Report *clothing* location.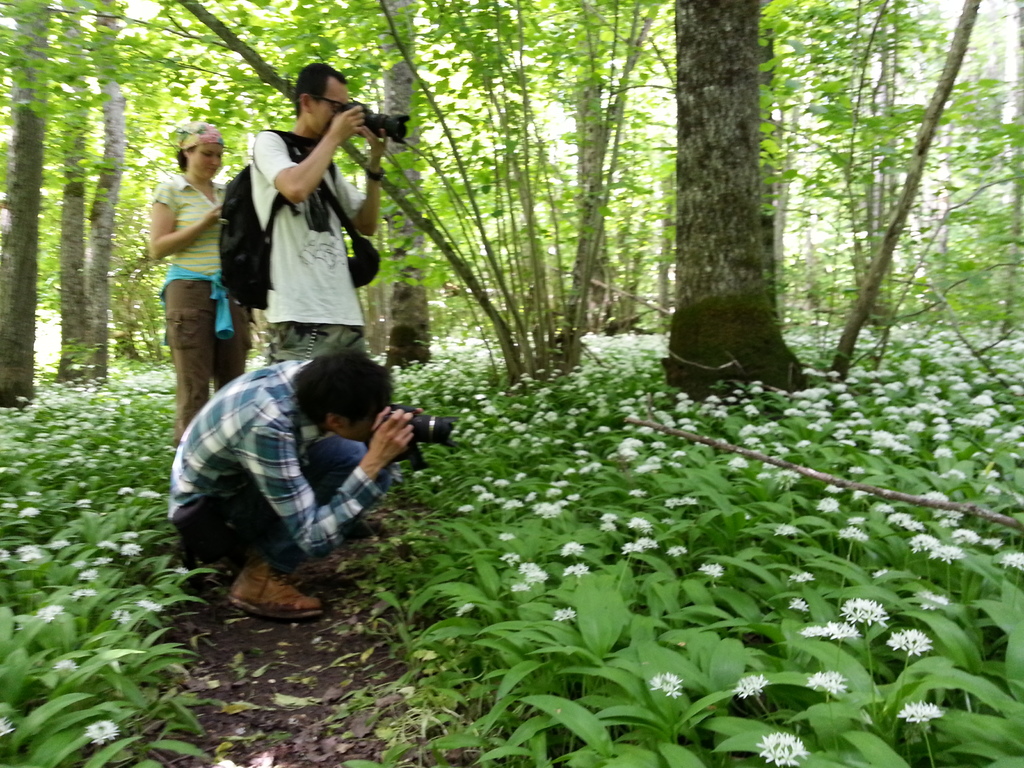
Report: (x1=166, y1=365, x2=374, y2=563).
